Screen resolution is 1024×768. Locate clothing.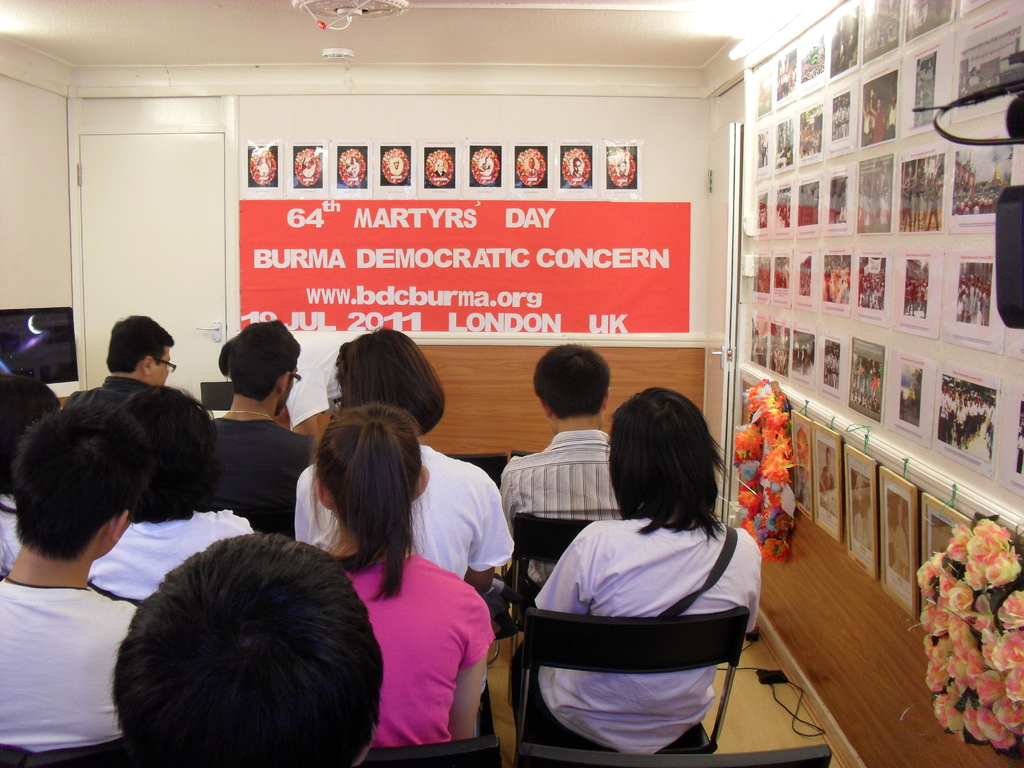
bbox=(924, 179, 941, 235).
